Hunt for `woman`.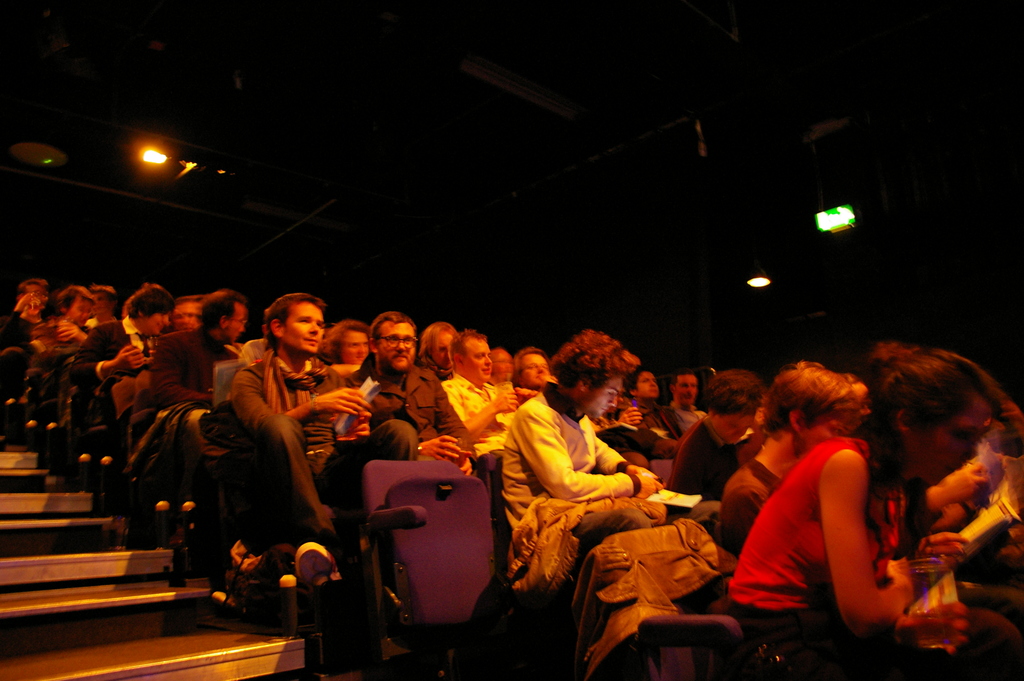
Hunted down at box=[6, 275, 51, 343].
